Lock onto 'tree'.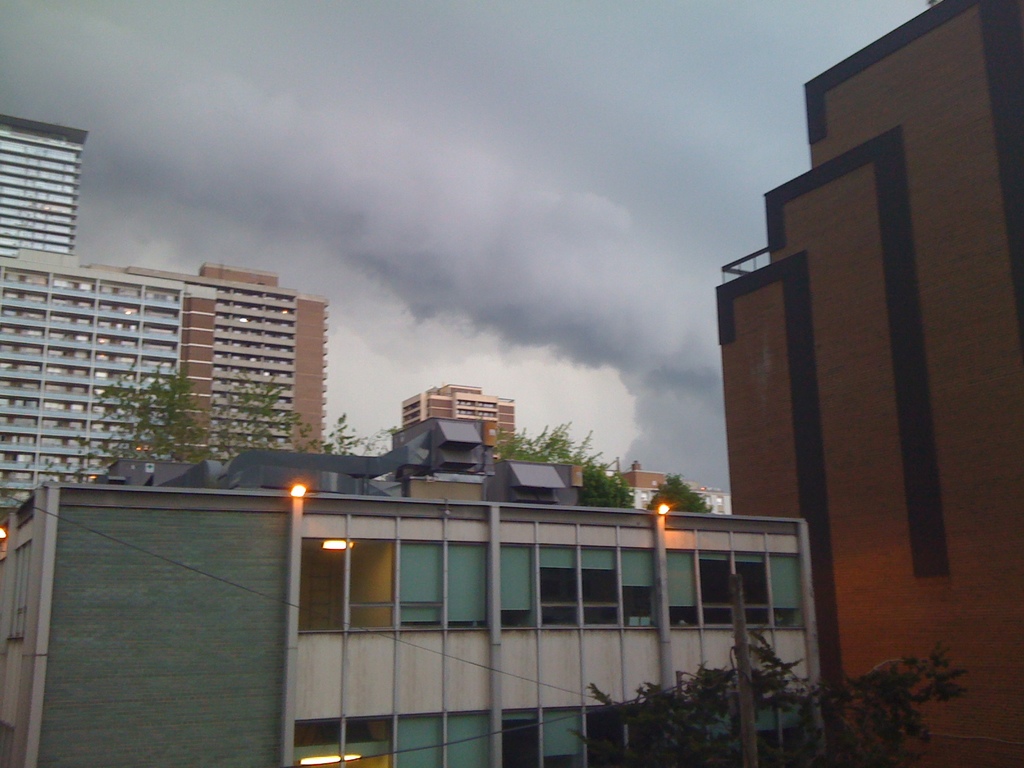
Locked: [left=80, top=365, right=408, bottom=476].
